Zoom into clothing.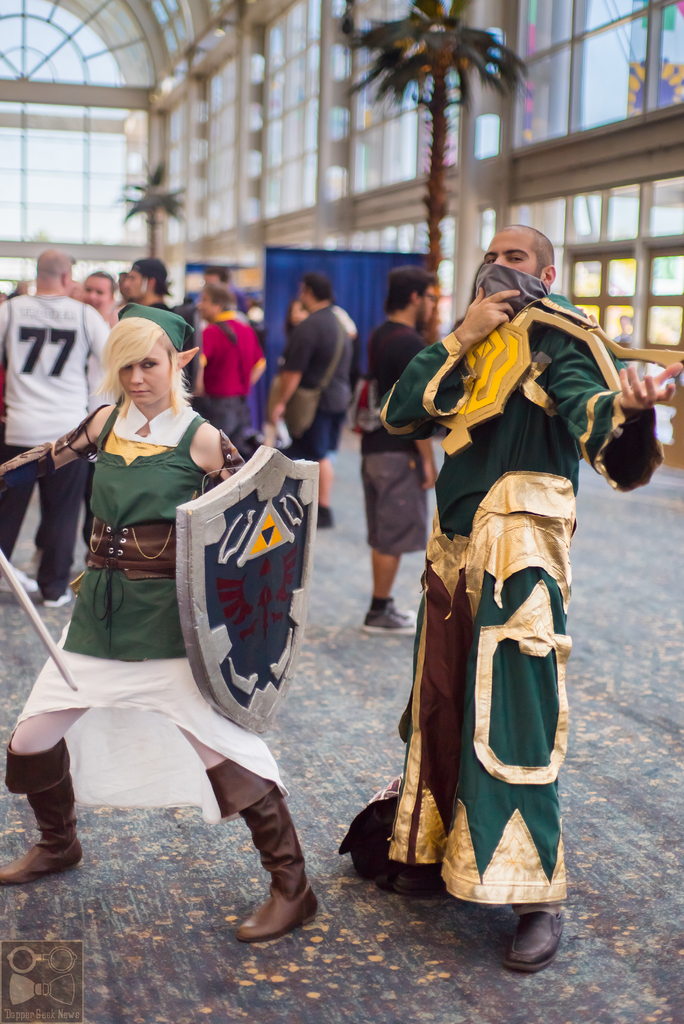
Zoom target: left=0, top=280, right=113, bottom=591.
